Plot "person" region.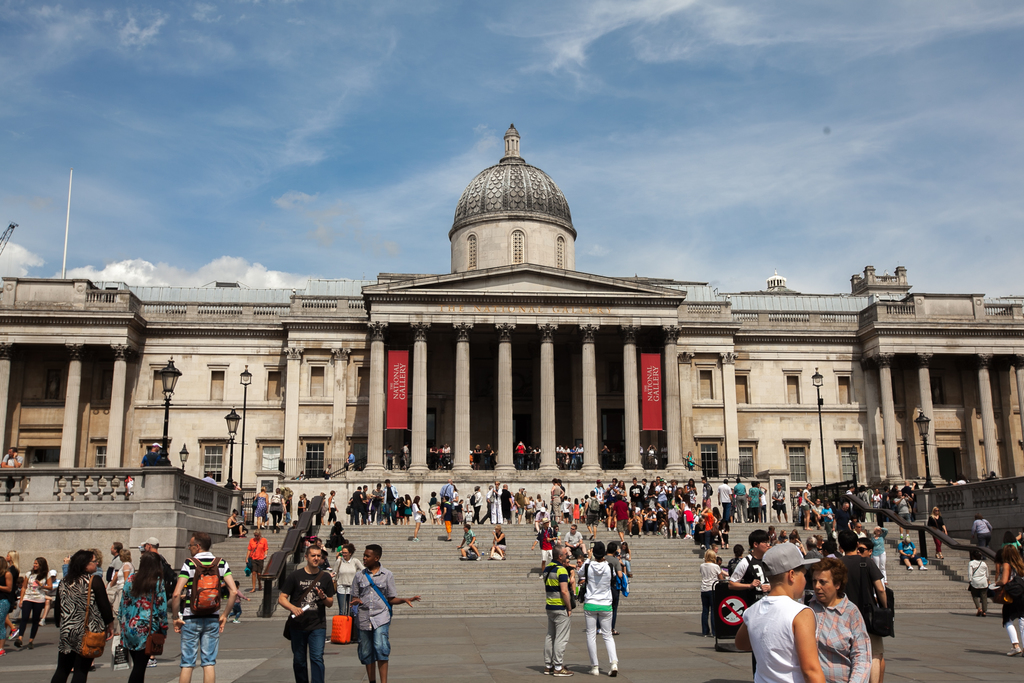
Plotted at [x1=343, y1=539, x2=390, y2=675].
